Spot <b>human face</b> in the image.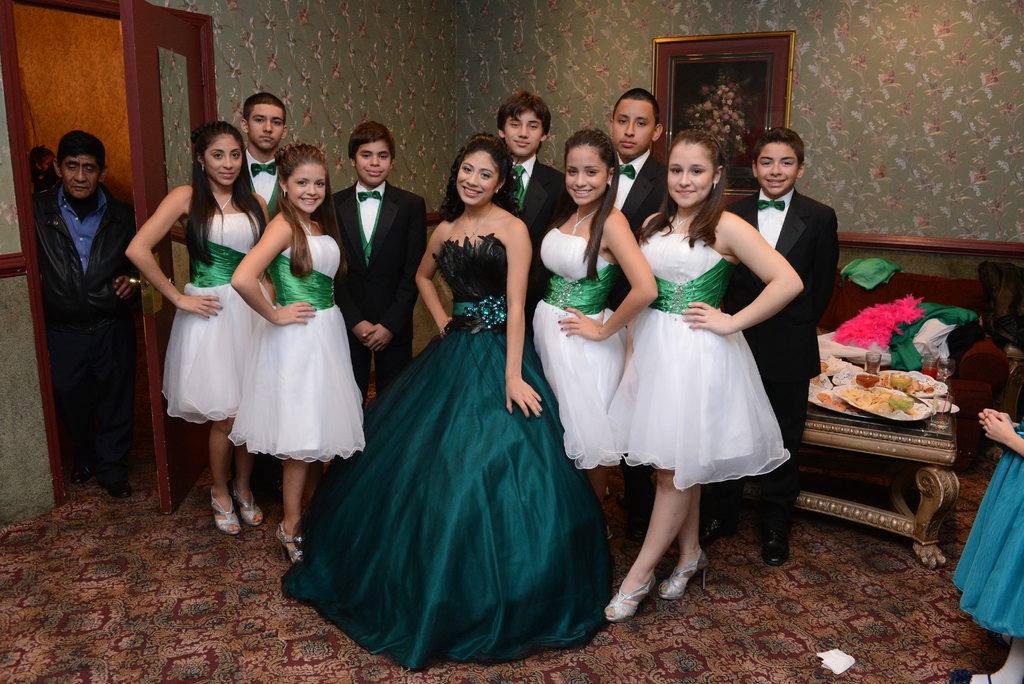
<b>human face</b> found at <bbox>499, 107, 544, 158</bbox>.
